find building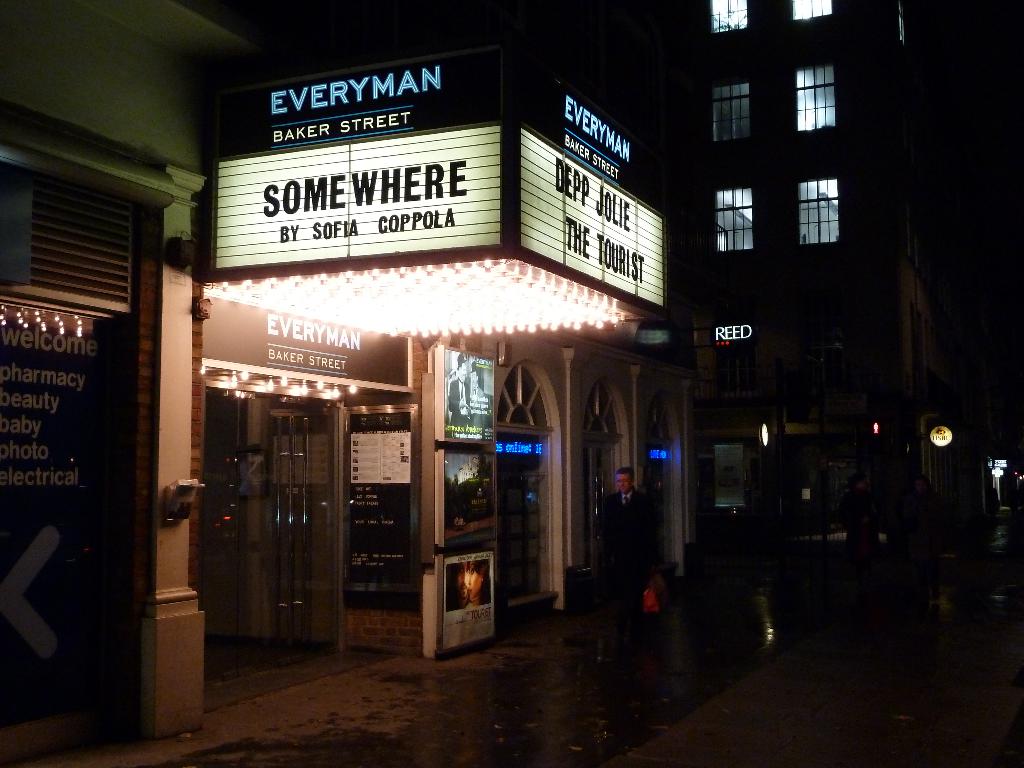
[0, 0, 1023, 735]
